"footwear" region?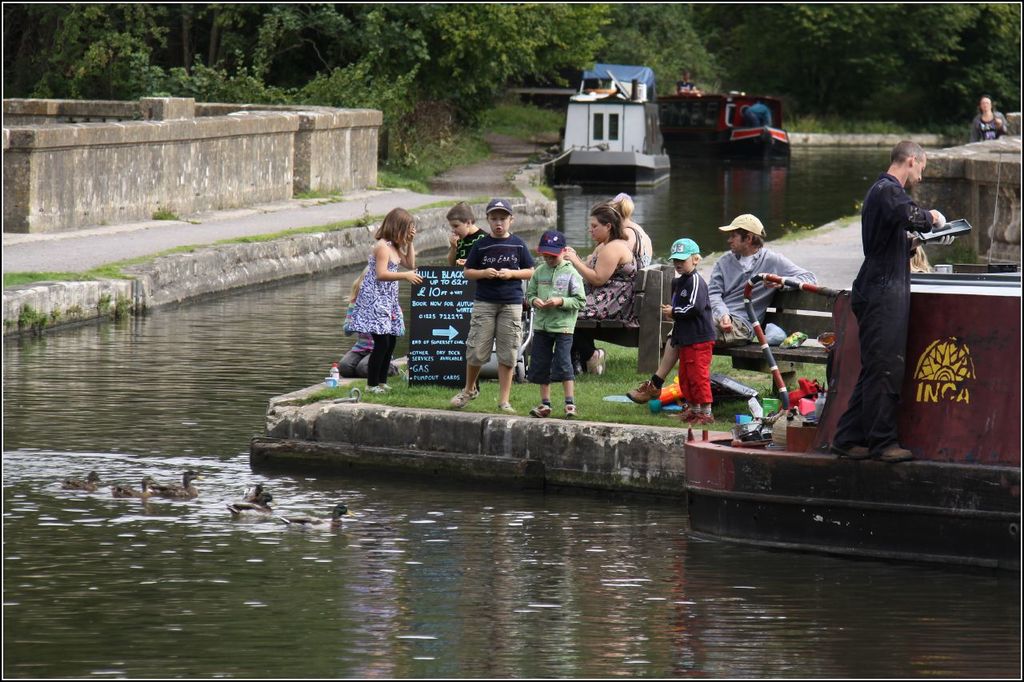
x1=828 y1=442 x2=870 y2=461
